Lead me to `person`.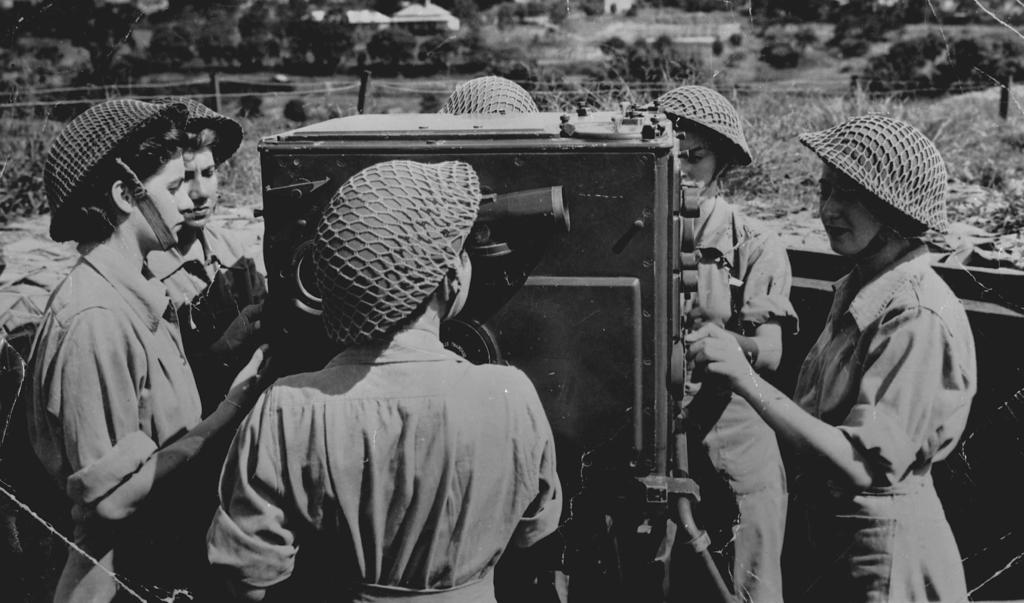
Lead to bbox(200, 157, 569, 602).
